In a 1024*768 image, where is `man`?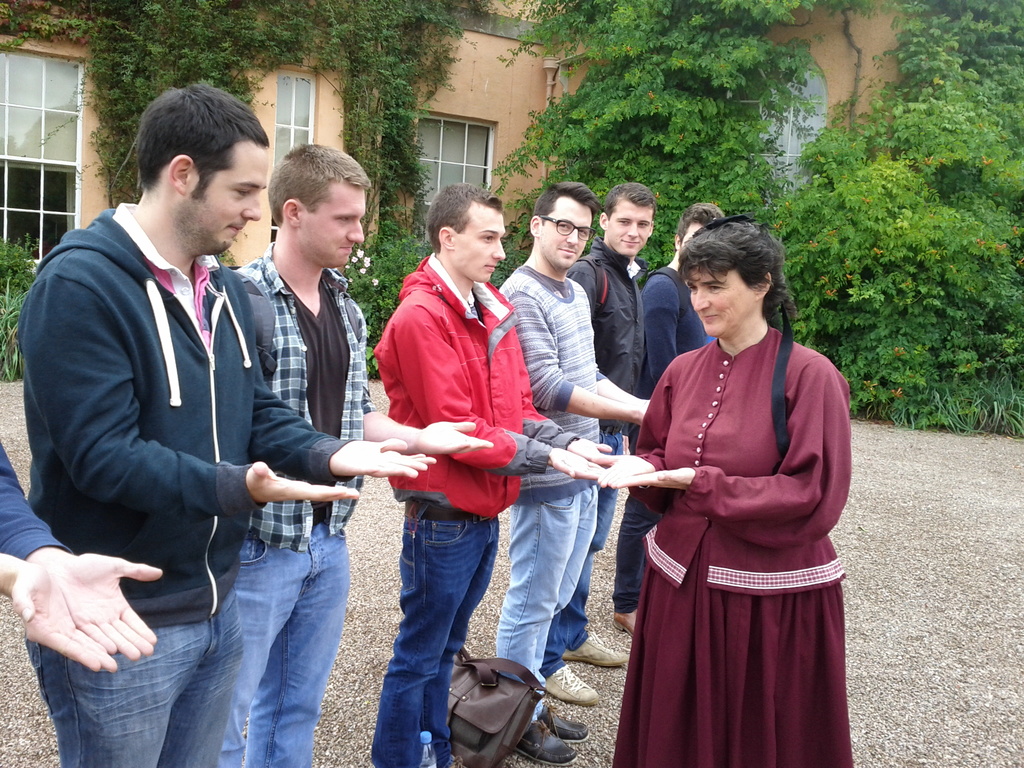
region(15, 79, 435, 767).
